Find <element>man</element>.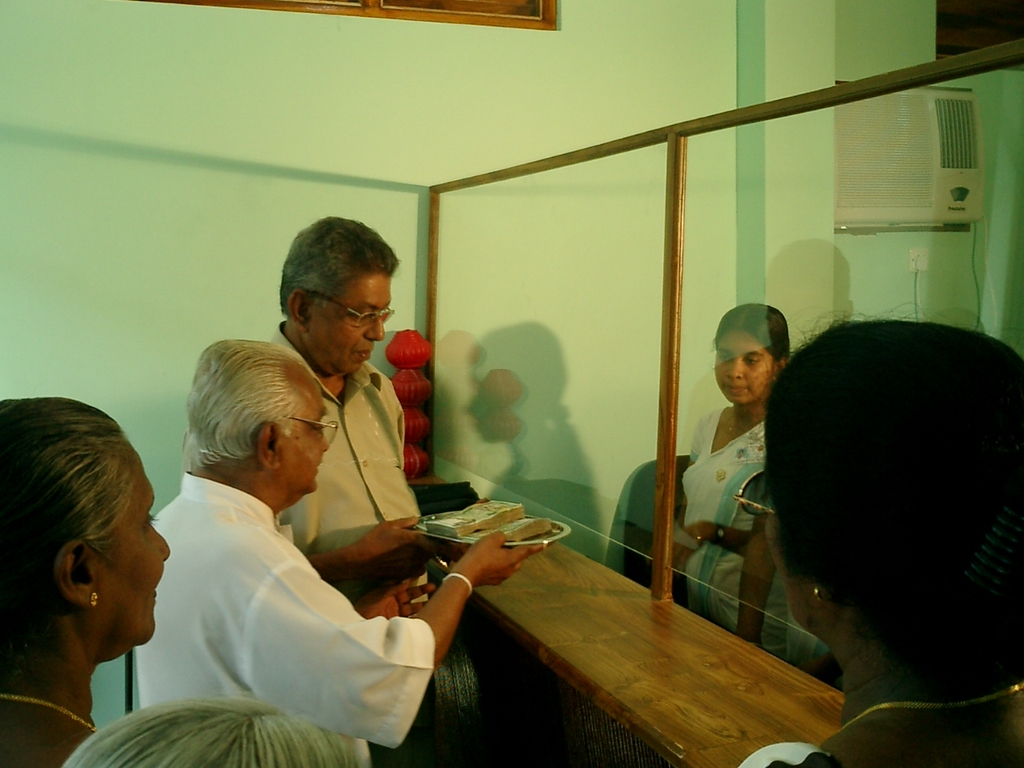
bbox(175, 217, 429, 602).
